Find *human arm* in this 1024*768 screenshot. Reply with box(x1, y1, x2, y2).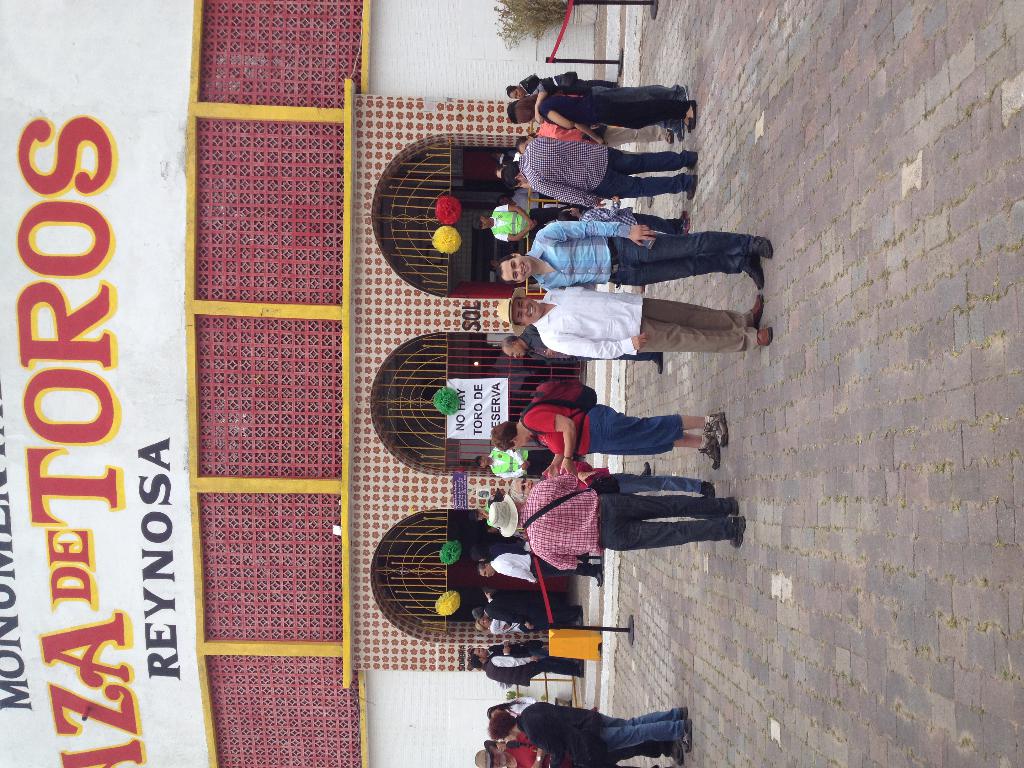
box(538, 332, 647, 358).
